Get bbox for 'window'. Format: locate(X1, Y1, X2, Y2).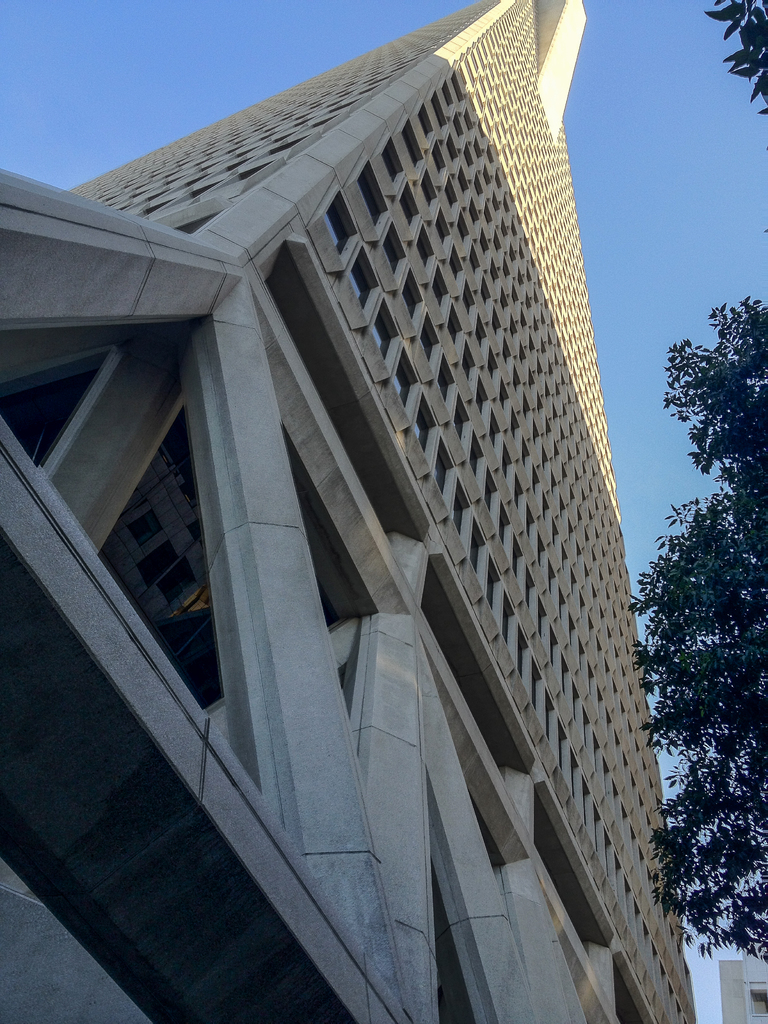
locate(317, 186, 355, 267).
